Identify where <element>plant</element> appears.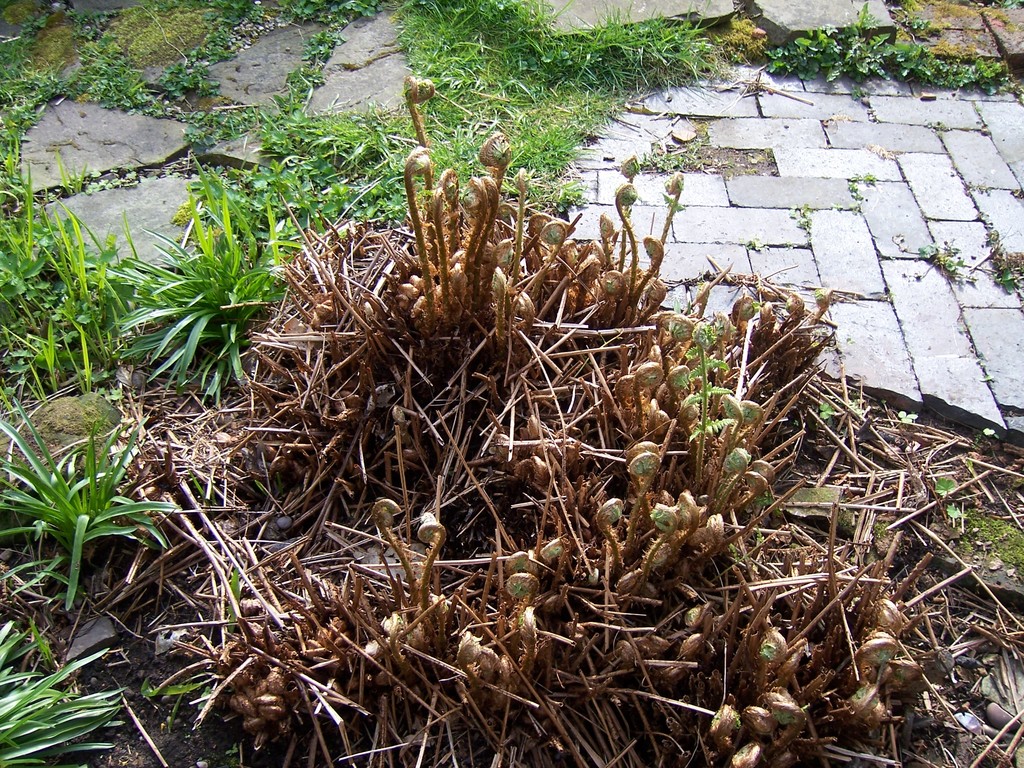
Appears at (0, 393, 182, 616).
